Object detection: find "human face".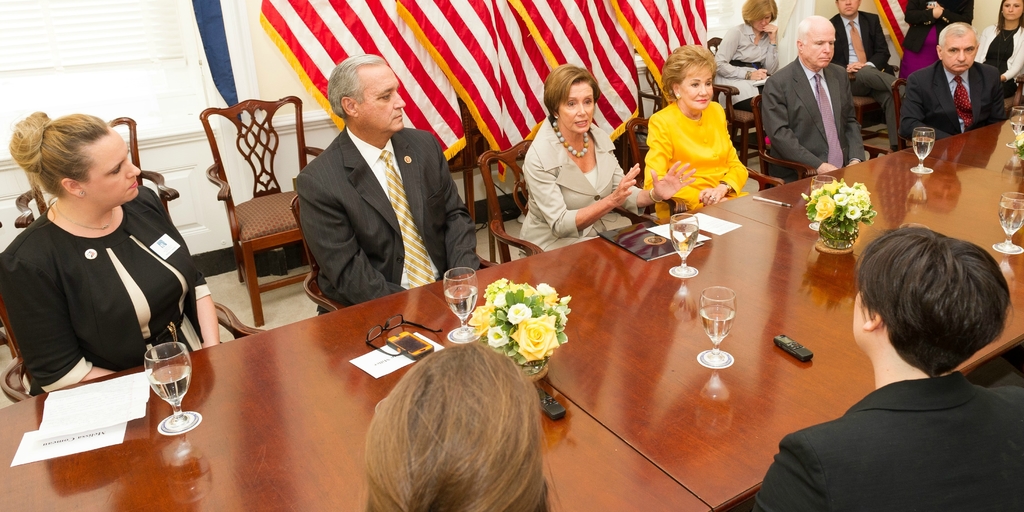
854 293 866 343.
